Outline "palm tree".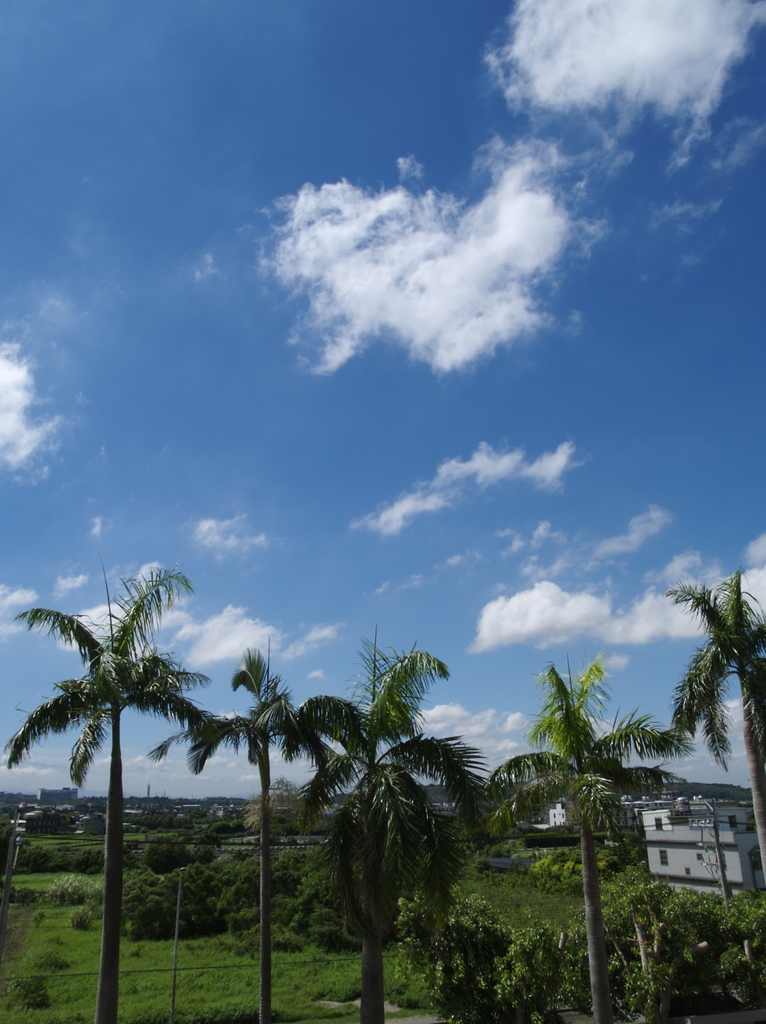
Outline: 300/646/478/1009.
